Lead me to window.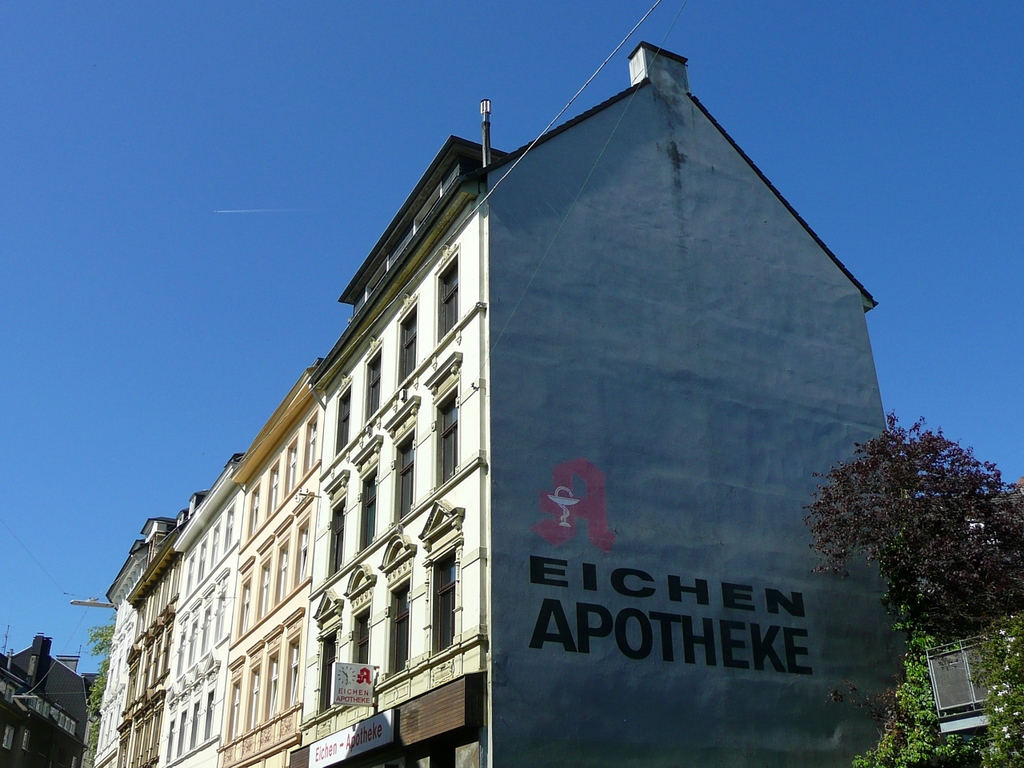
Lead to rect(175, 609, 189, 681).
